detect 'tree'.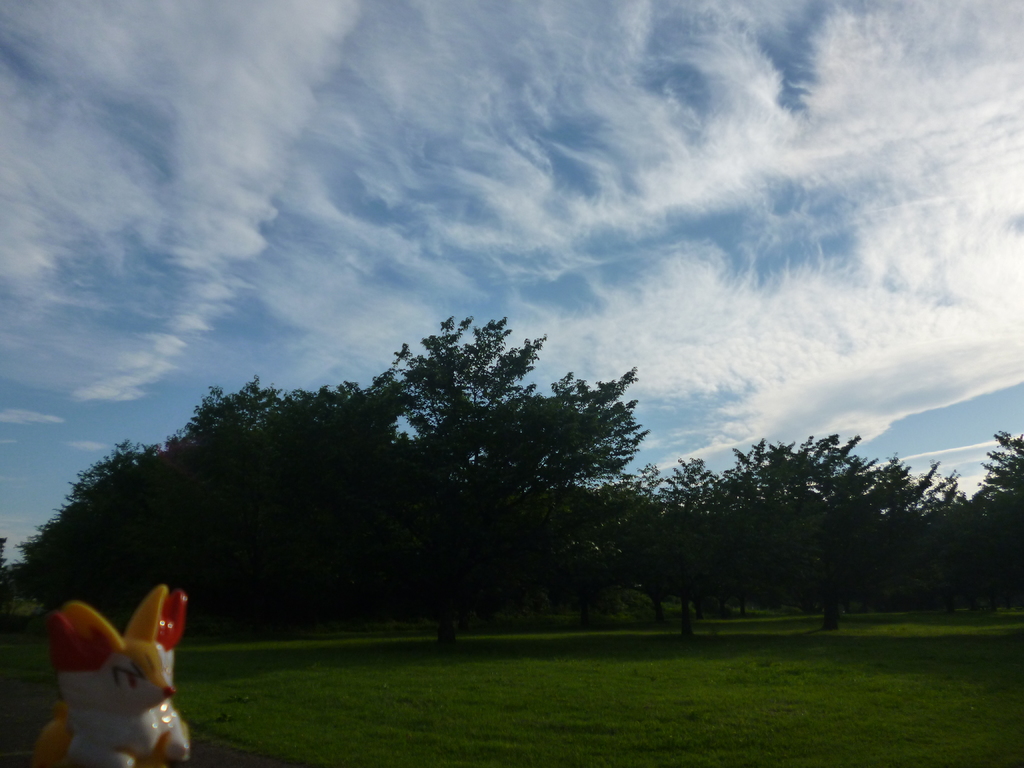
Detected at <bbox>310, 294, 652, 621</bbox>.
